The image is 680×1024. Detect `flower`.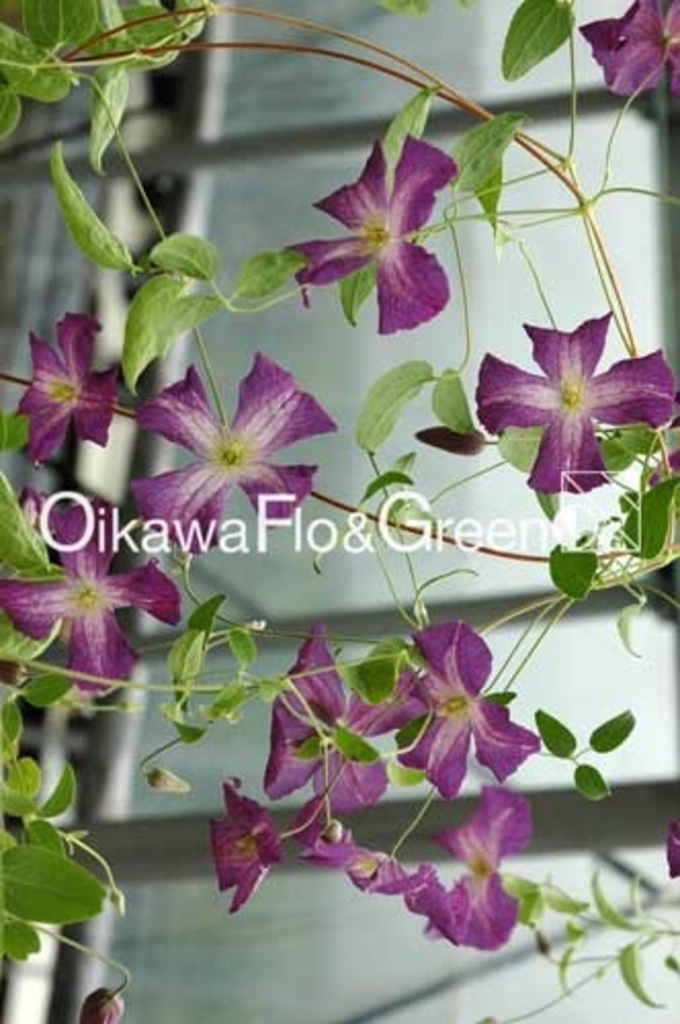
Detection: [399,770,545,961].
